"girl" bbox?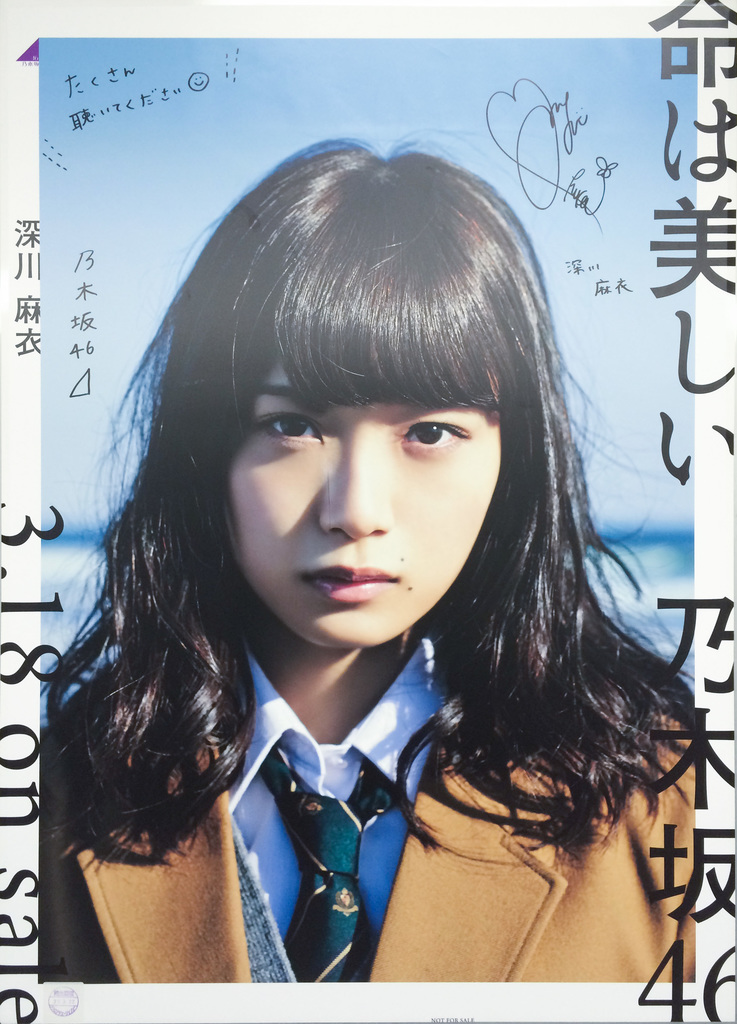
<region>38, 134, 702, 977</region>
